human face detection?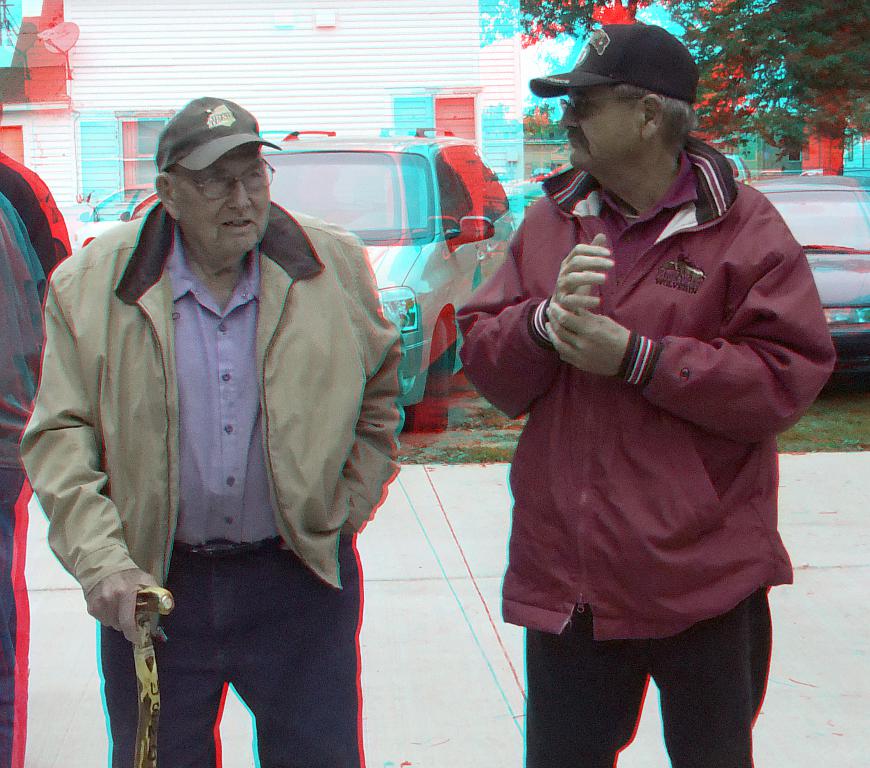
BBox(173, 149, 272, 257)
